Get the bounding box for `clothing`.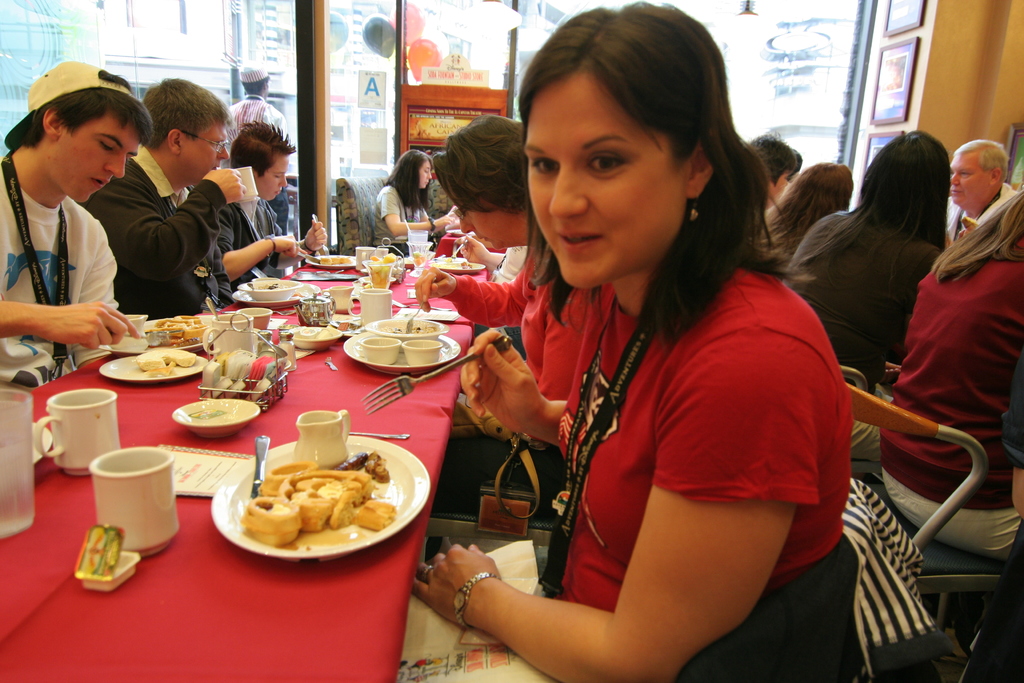
x1=900, y1=182, x2=1014, y2=481.
